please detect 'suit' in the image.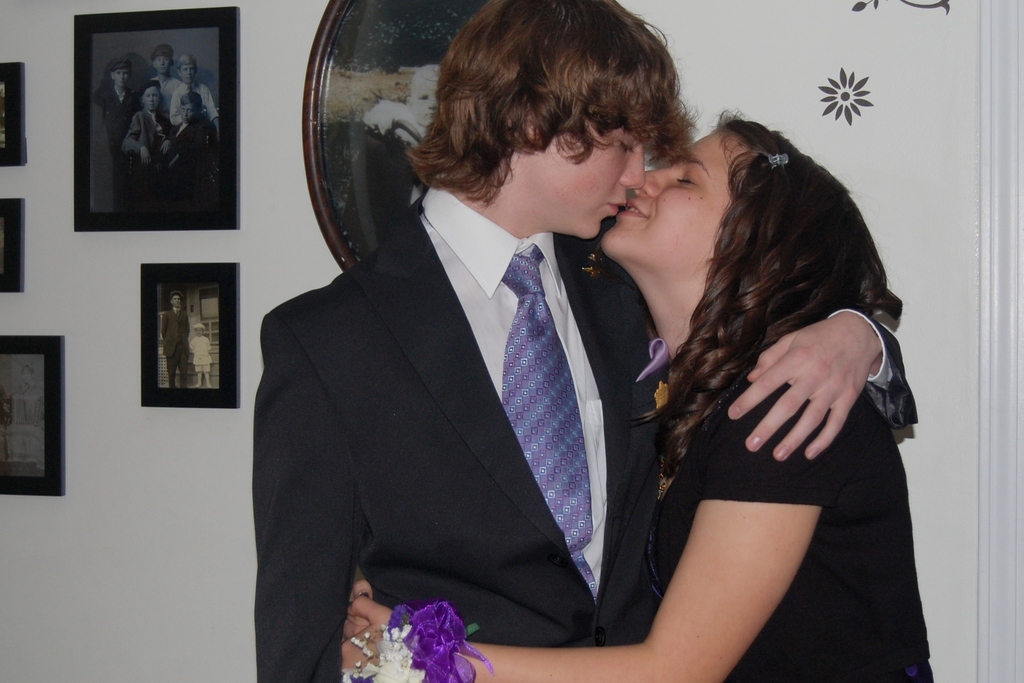
(left=251, top=188, right=917, bottom=682).
